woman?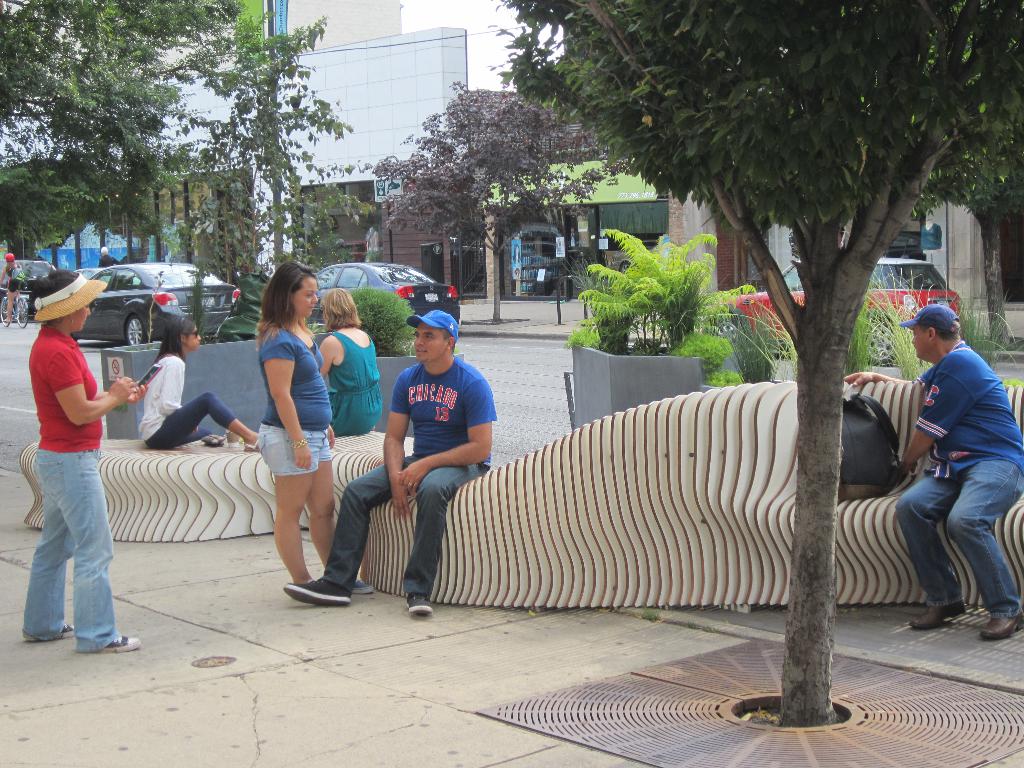
140,315,259,454
